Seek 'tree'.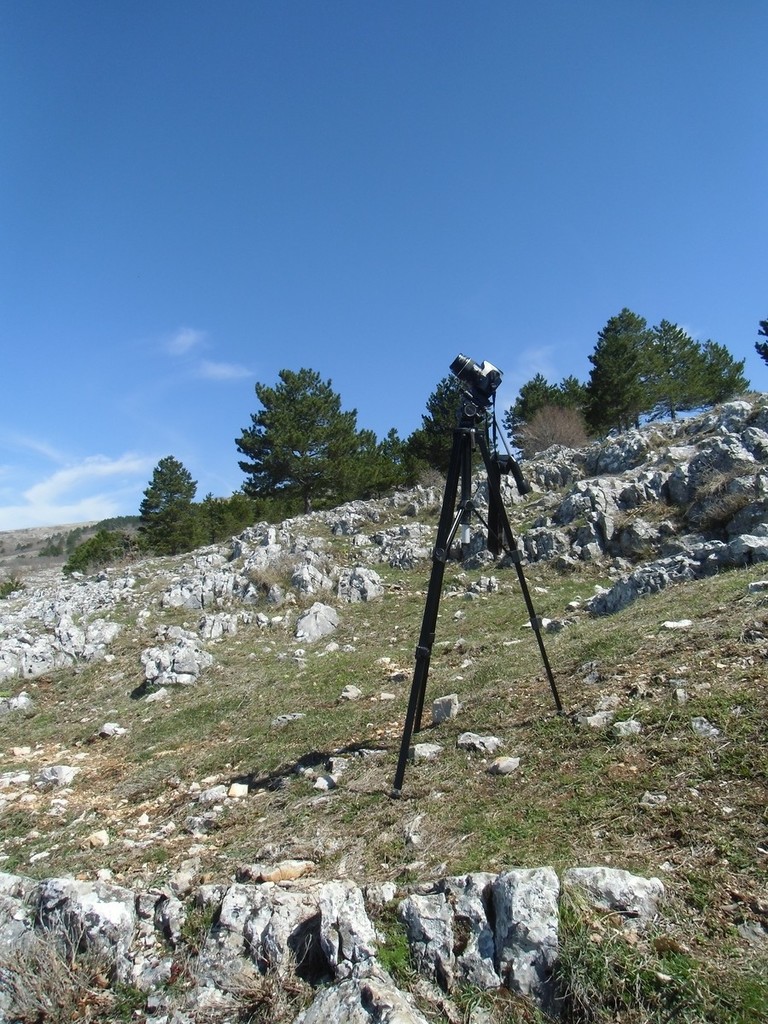
(235,353,375,502).
